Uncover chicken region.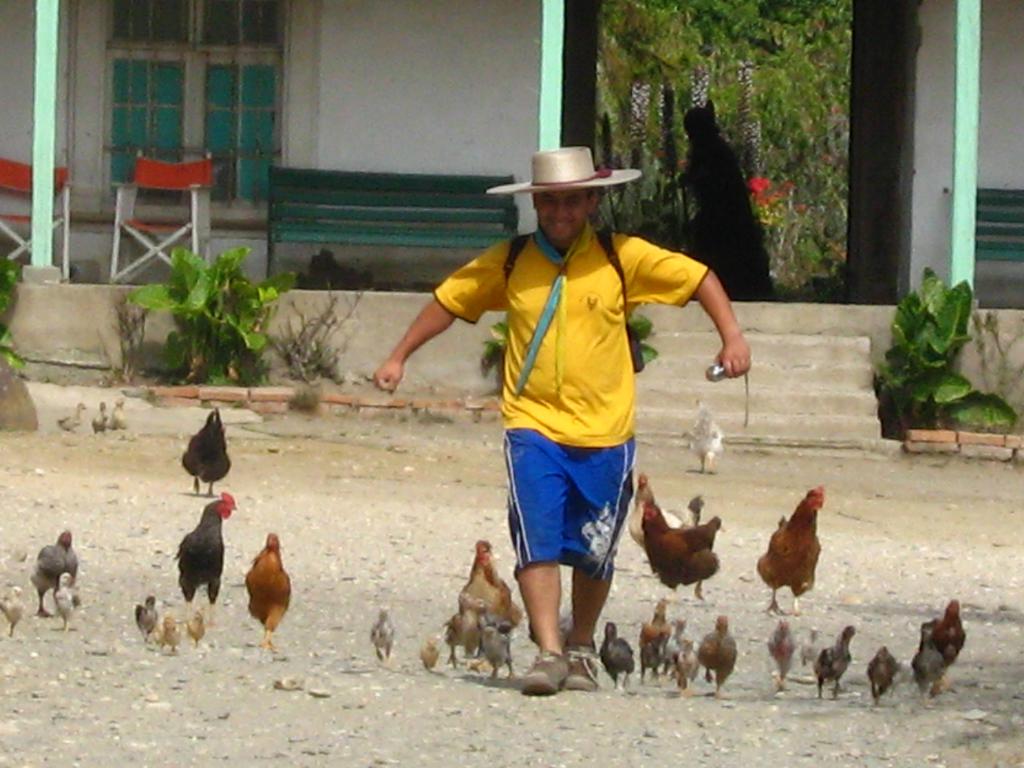
Uncovered: [left=751, top=473, right=844, bottom=629].
